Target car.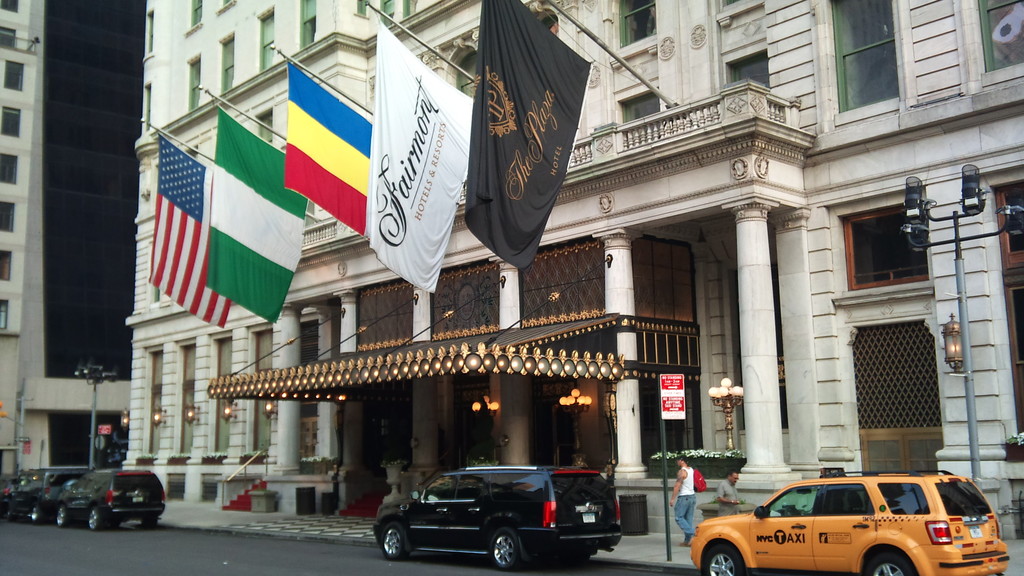
Target region: box=[693, 470, 1015, 575].
